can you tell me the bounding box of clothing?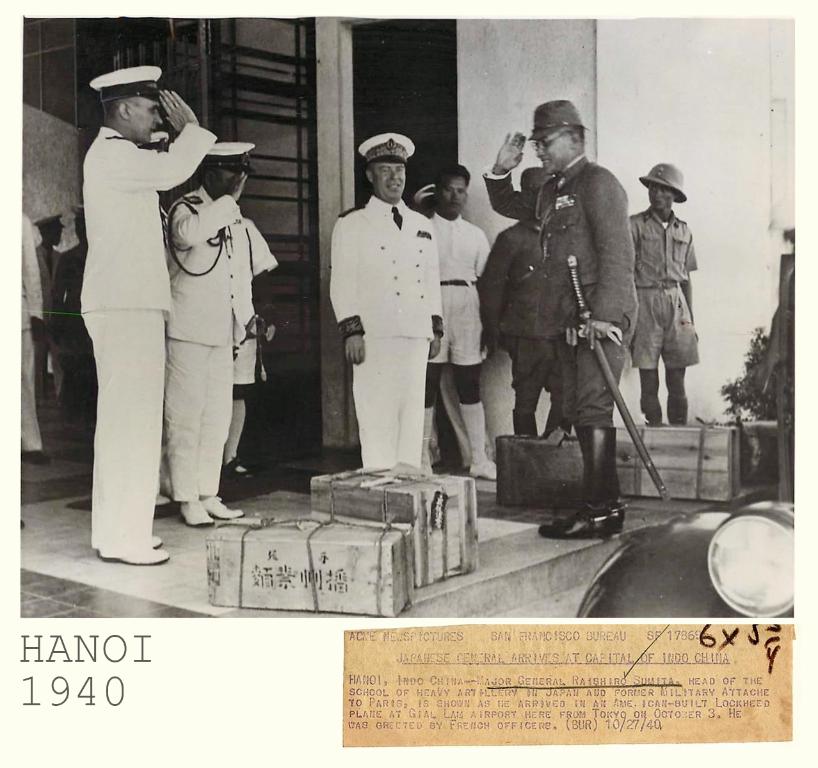
rect(234, 213, 278, 383).
